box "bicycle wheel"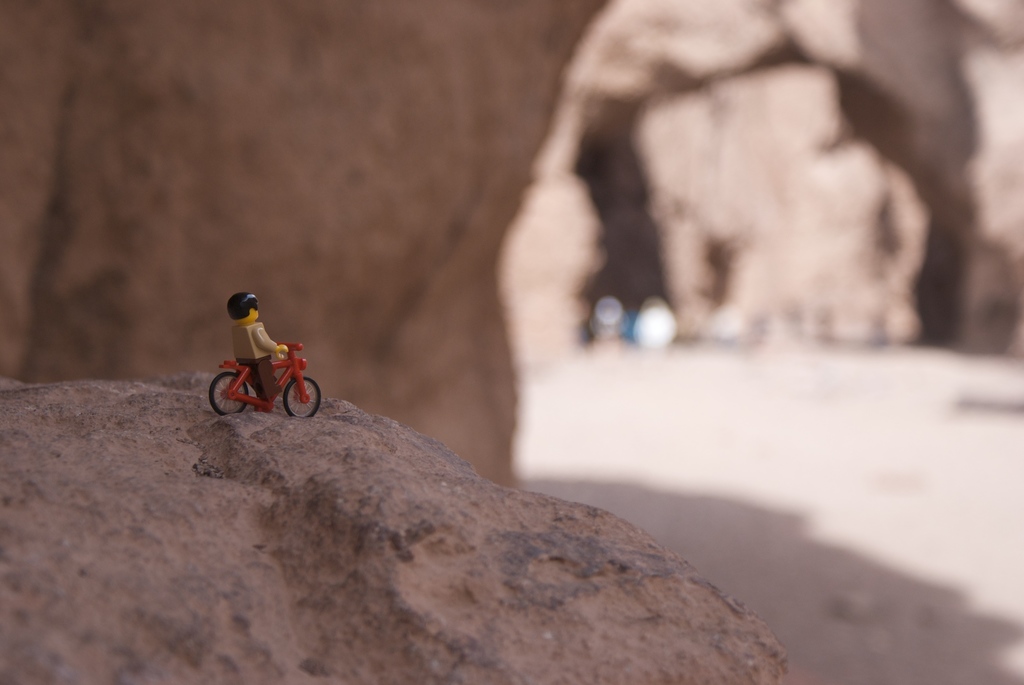
207 372 248 416
